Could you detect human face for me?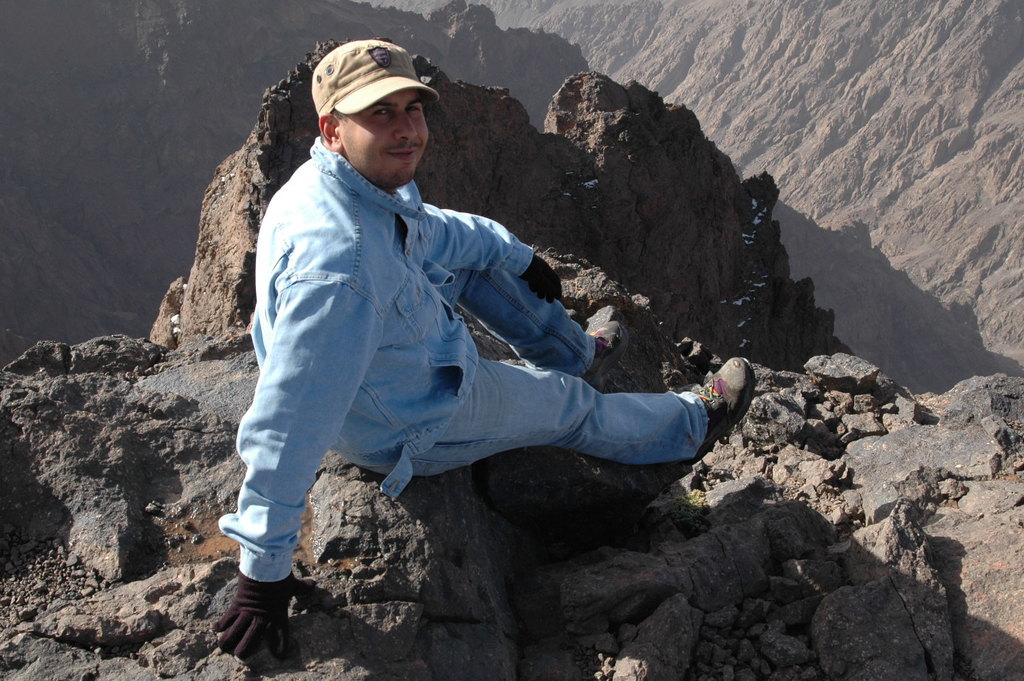
Detection result: <bbox>345, 88, 431, 193</bbox>.
